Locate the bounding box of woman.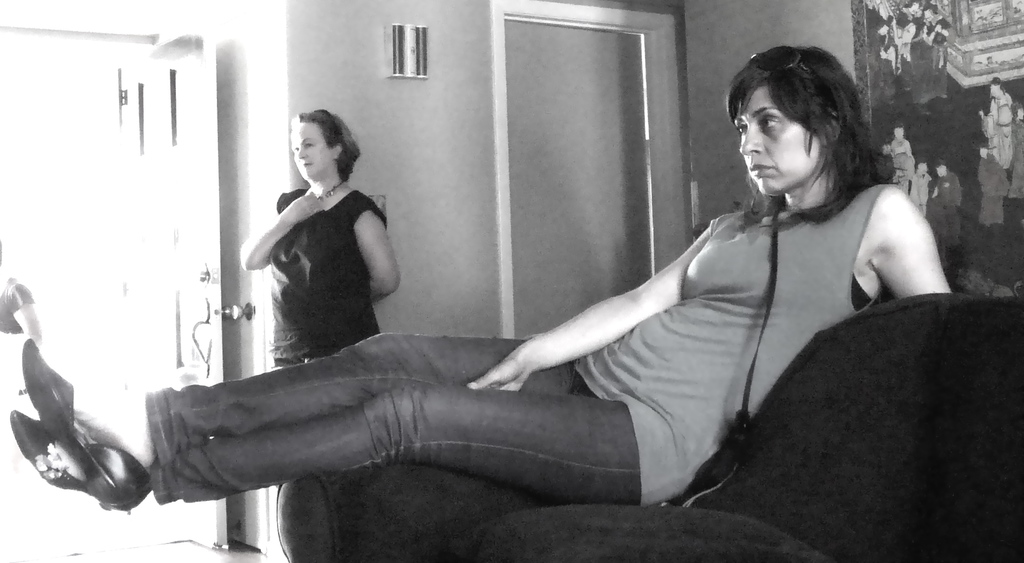
Bounding box: [235, 102, 404, 372].
